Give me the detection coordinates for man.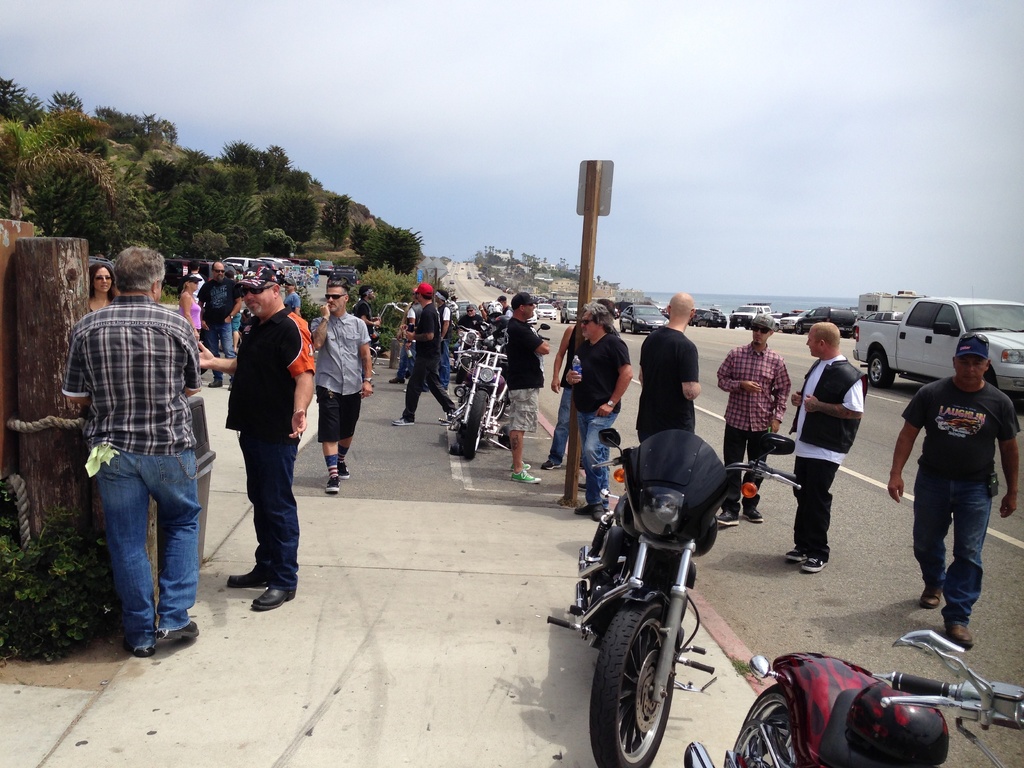
region(392, 284, 452, 434).
